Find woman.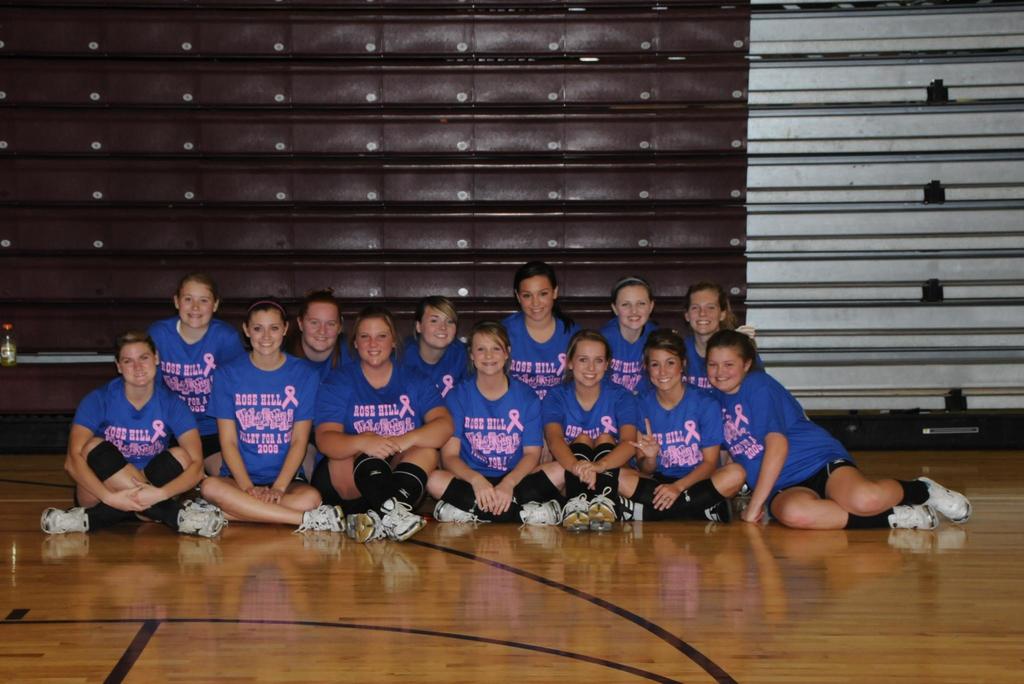
x1=435 y1=322 x2=548 y2=520.
